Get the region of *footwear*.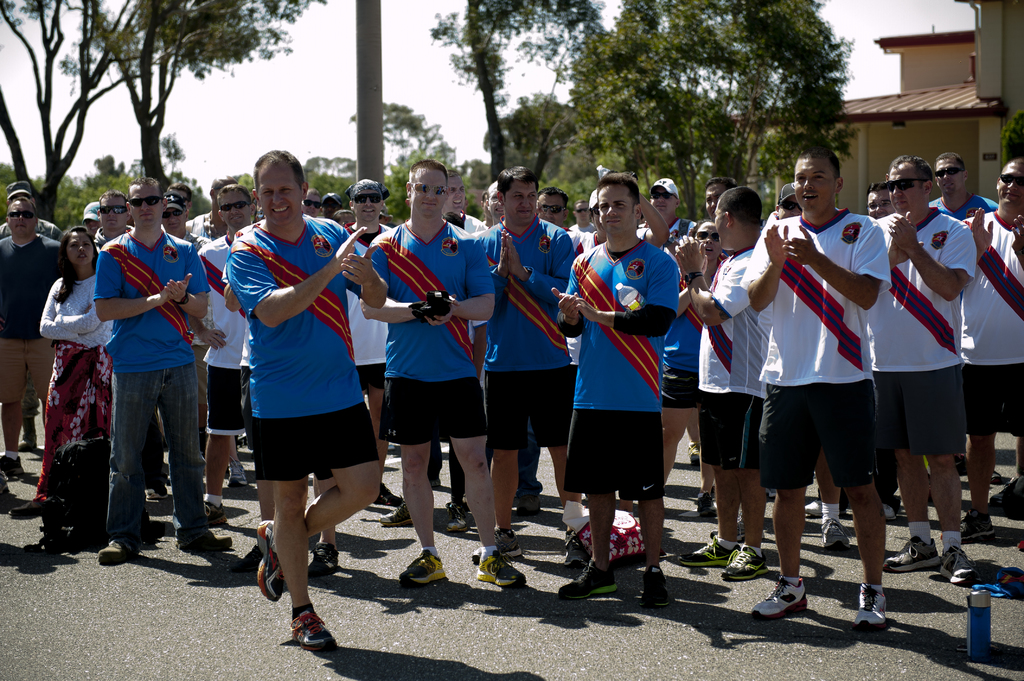
{"x1": 713, "y1": 508, "x2": 744, "y2": 540}.
